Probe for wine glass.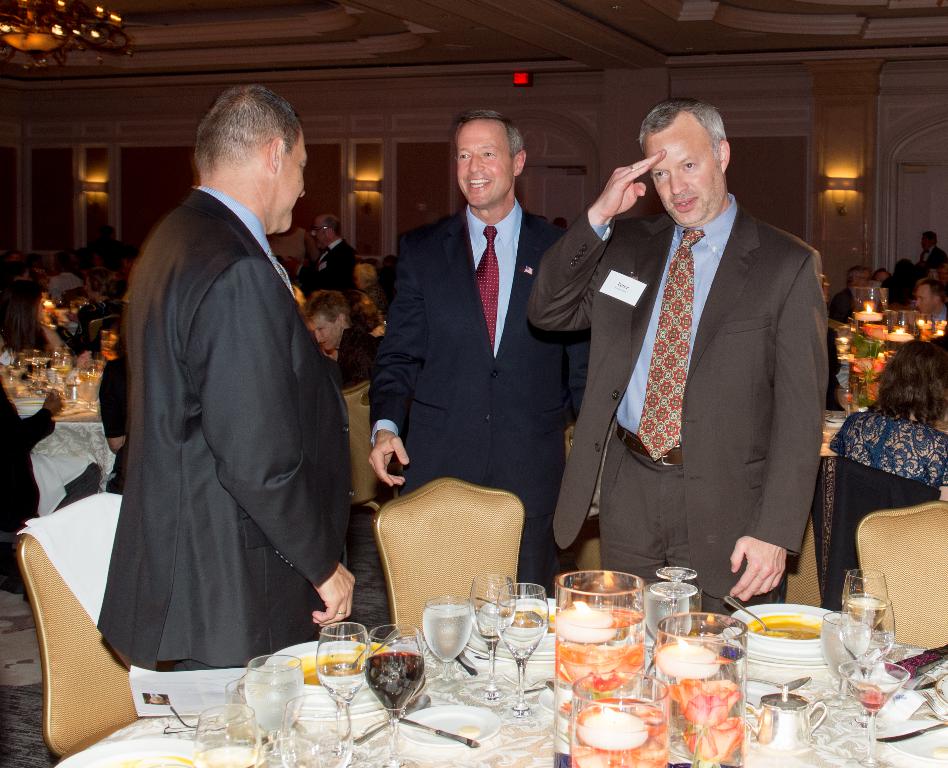
Probe result: box(468, 577, 517, 699).
